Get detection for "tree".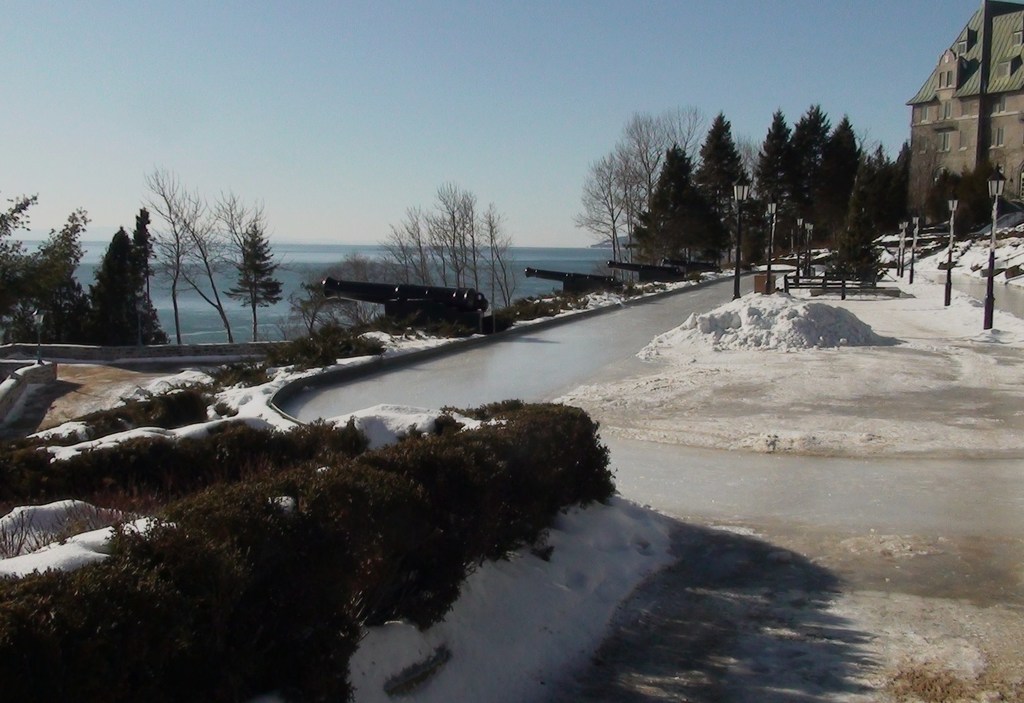
Detection: <region>76, 204, 146, 339</region>.
